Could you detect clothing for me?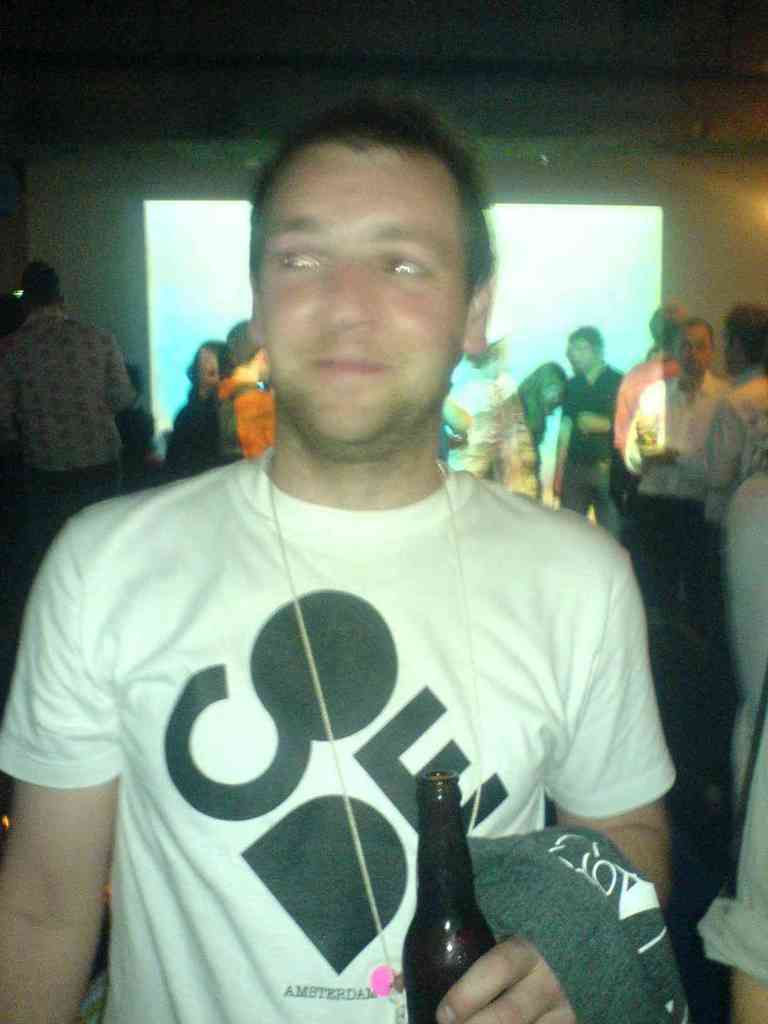
Detection result: pyautogui.locateOnScreen(0, 447, 686, 1023).
